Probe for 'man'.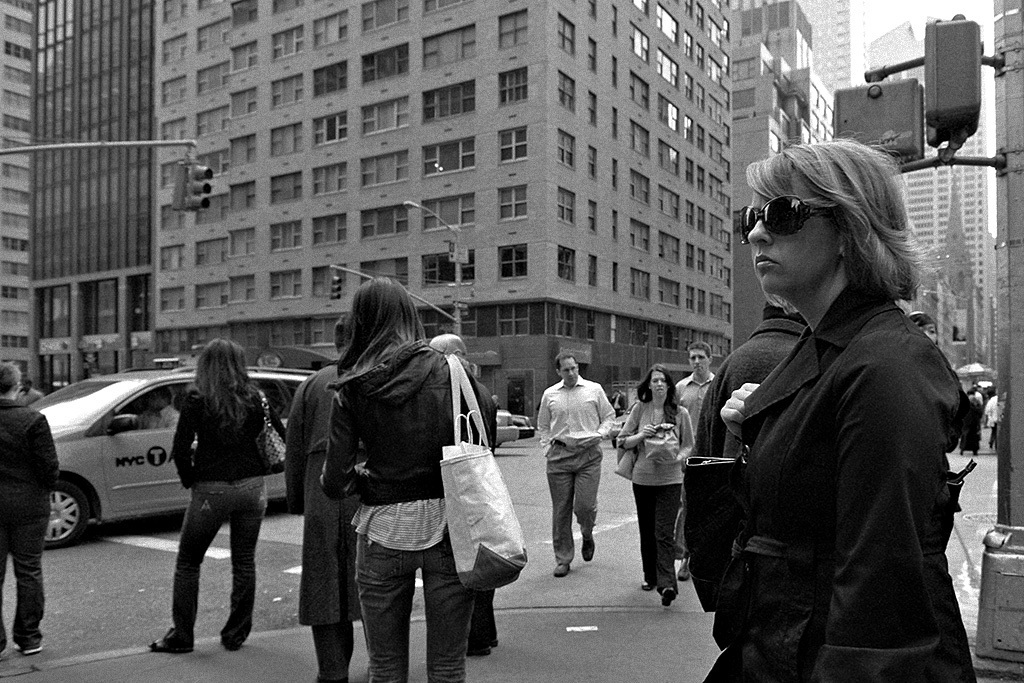
Probe result: 0, 360, 58, 657.
